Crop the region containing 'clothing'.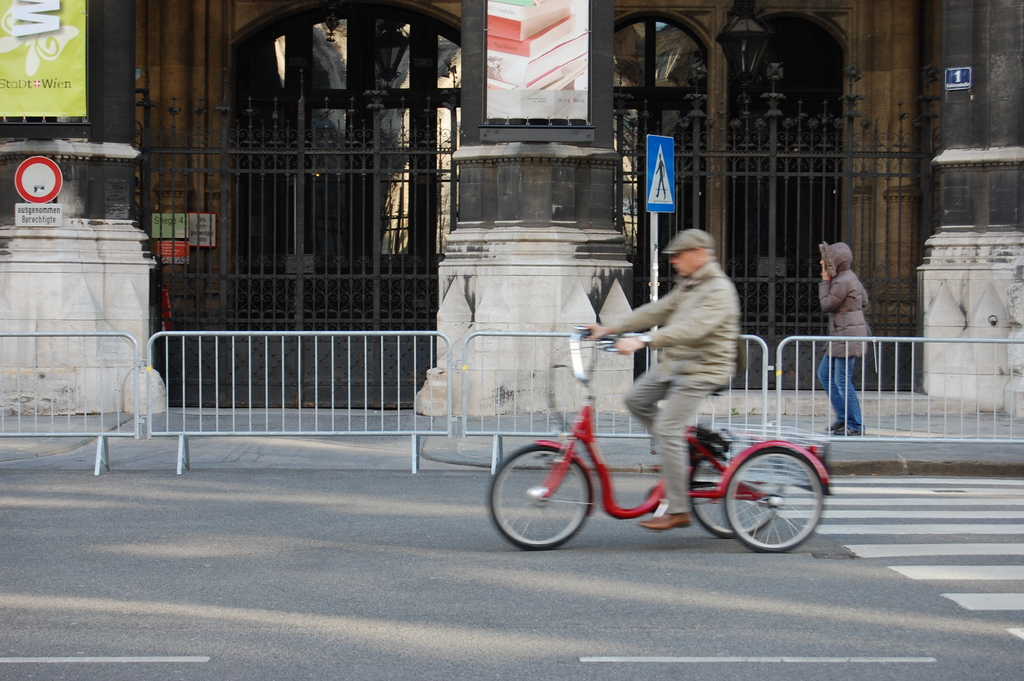
Crop region: Rect(818, 240, 874, 357).
